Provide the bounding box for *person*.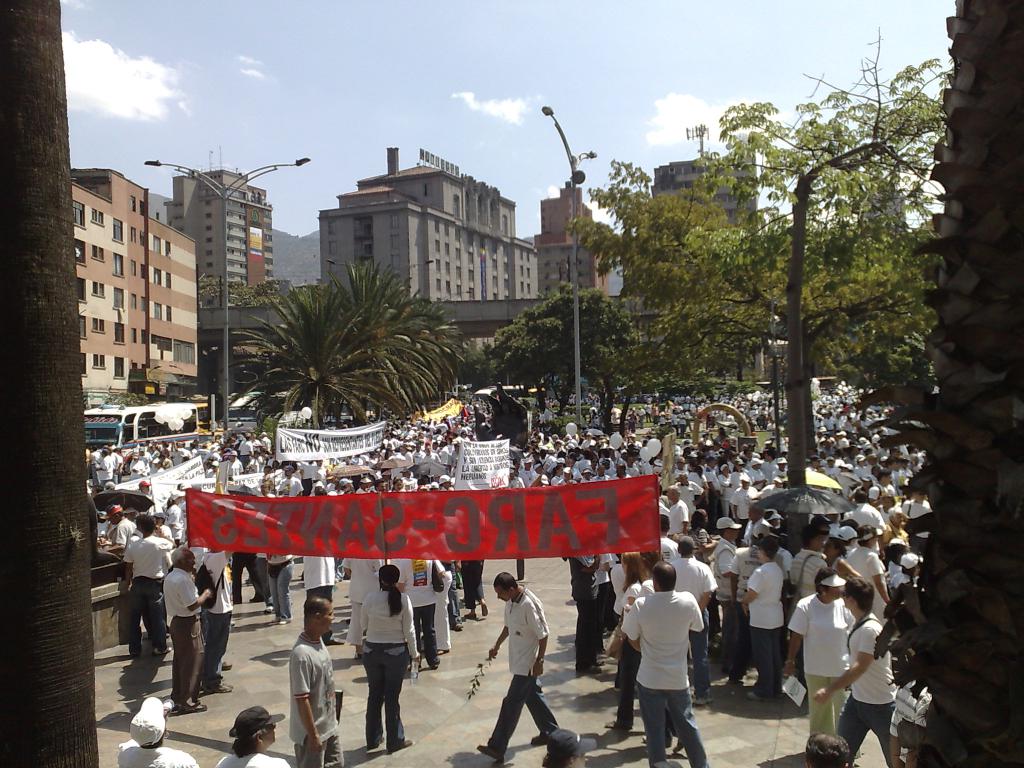
[779,520,831,617].
